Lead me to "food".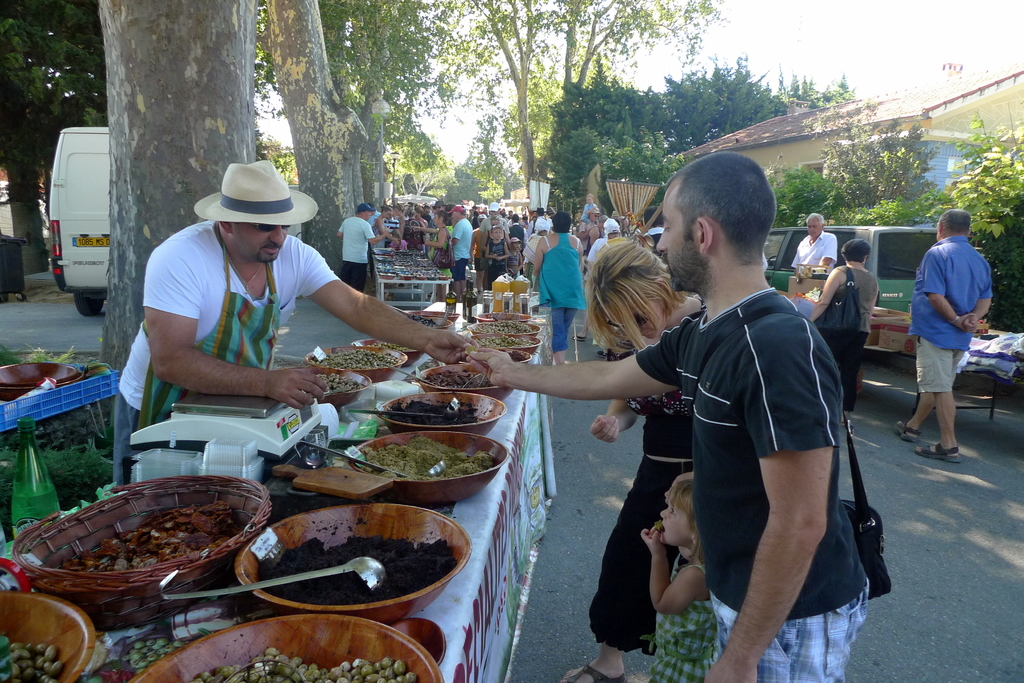
Lead to <region>470, 326, 543, 347</region>.
